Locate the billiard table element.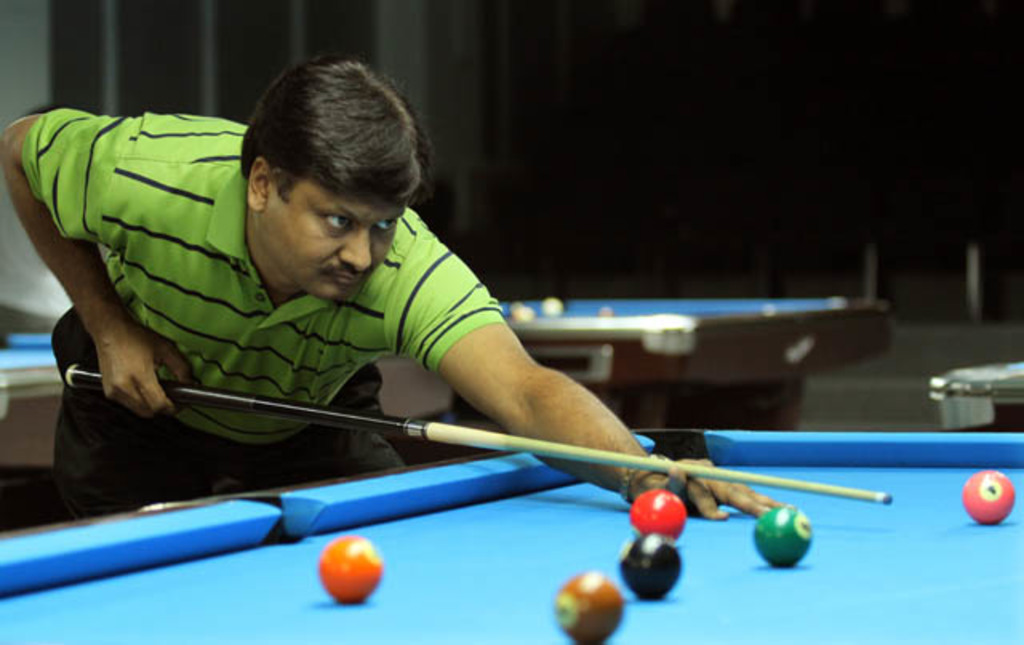
Element bbox: (488,294,894,429).
